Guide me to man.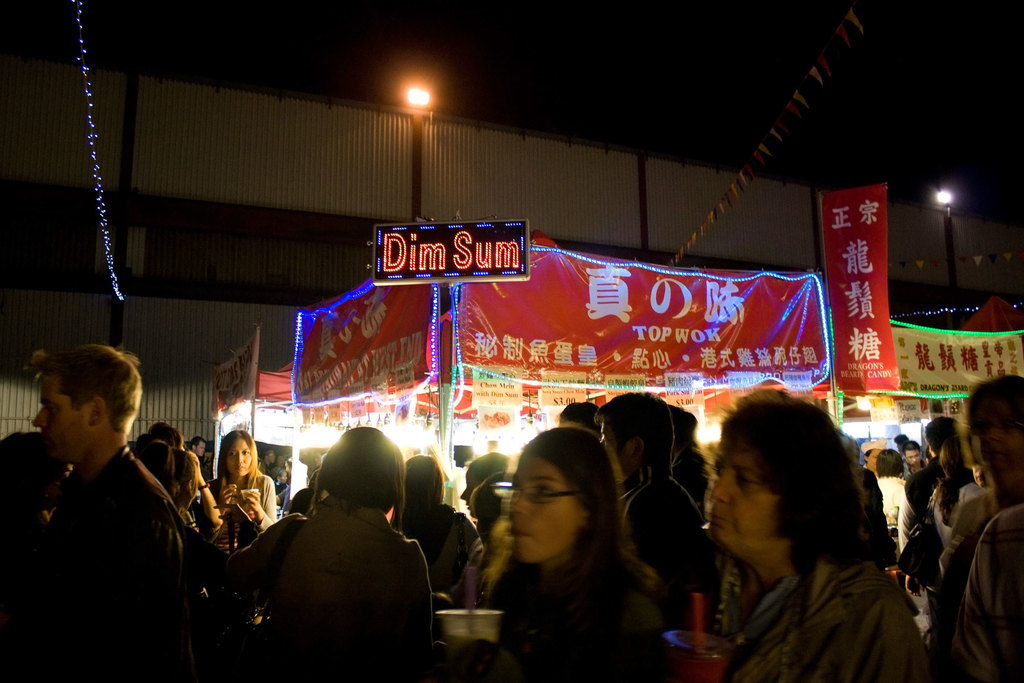
Guidance: left=934, top=377, right=1023, bottom=682.
